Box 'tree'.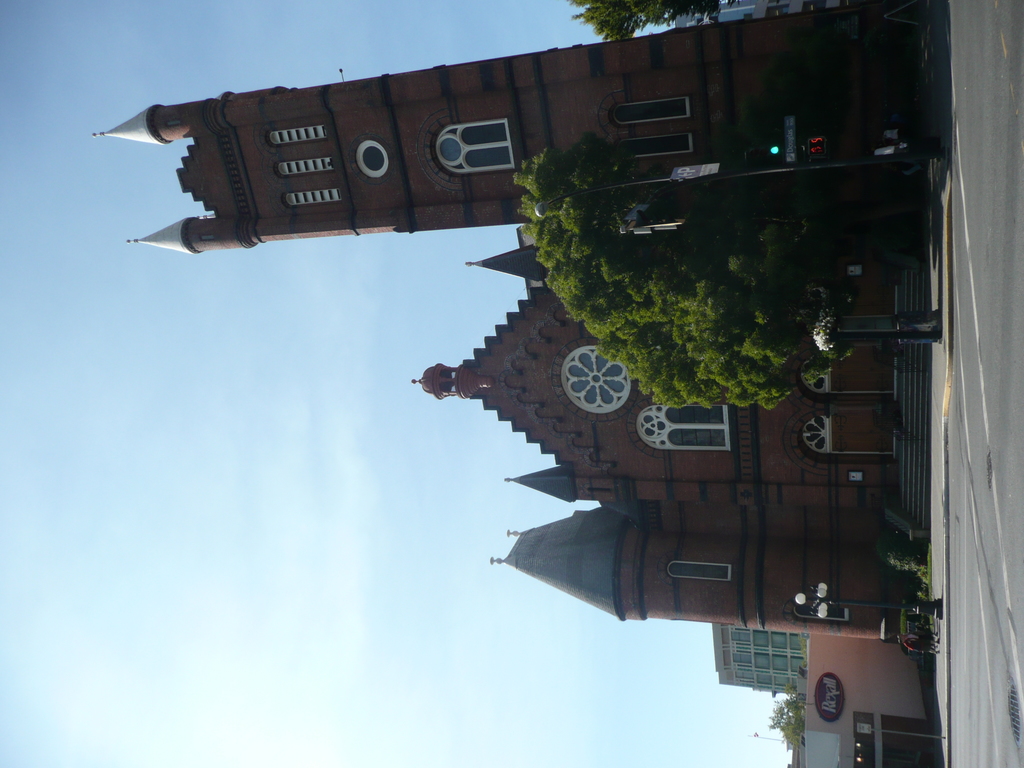
{"left": 564, "top": 0, "right": 753, "bottom": 43}.
